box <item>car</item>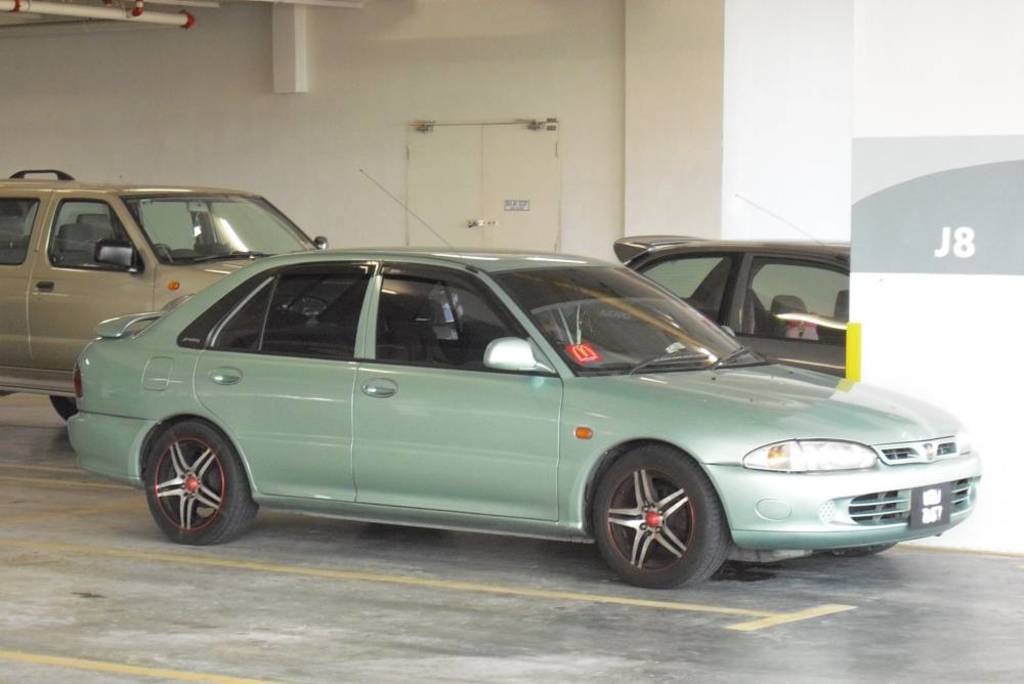
[x1=62, y1=248, x2=964, y2=593]
